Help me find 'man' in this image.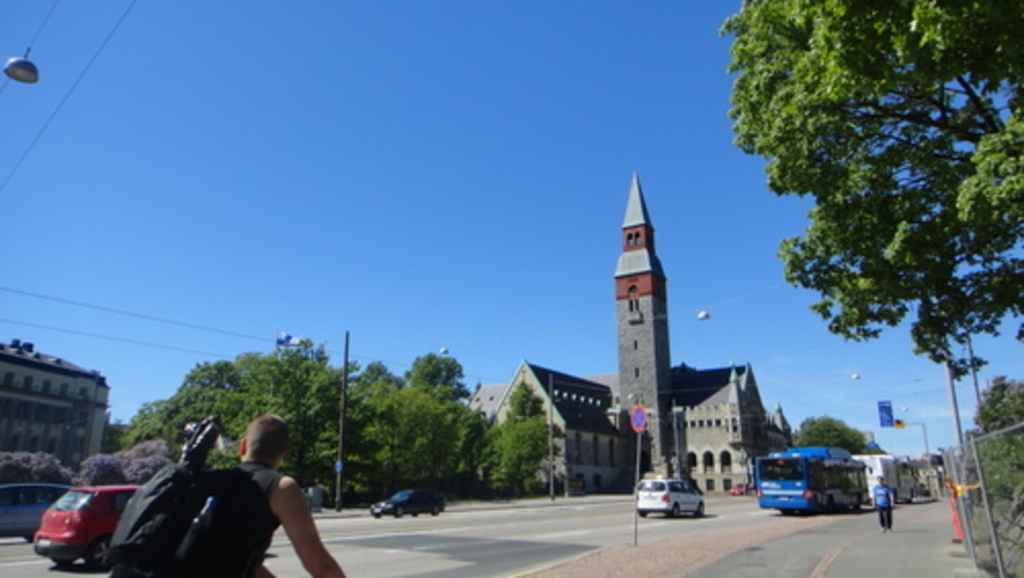
Found it: left=117, top=422, right=326, bottom=574.
